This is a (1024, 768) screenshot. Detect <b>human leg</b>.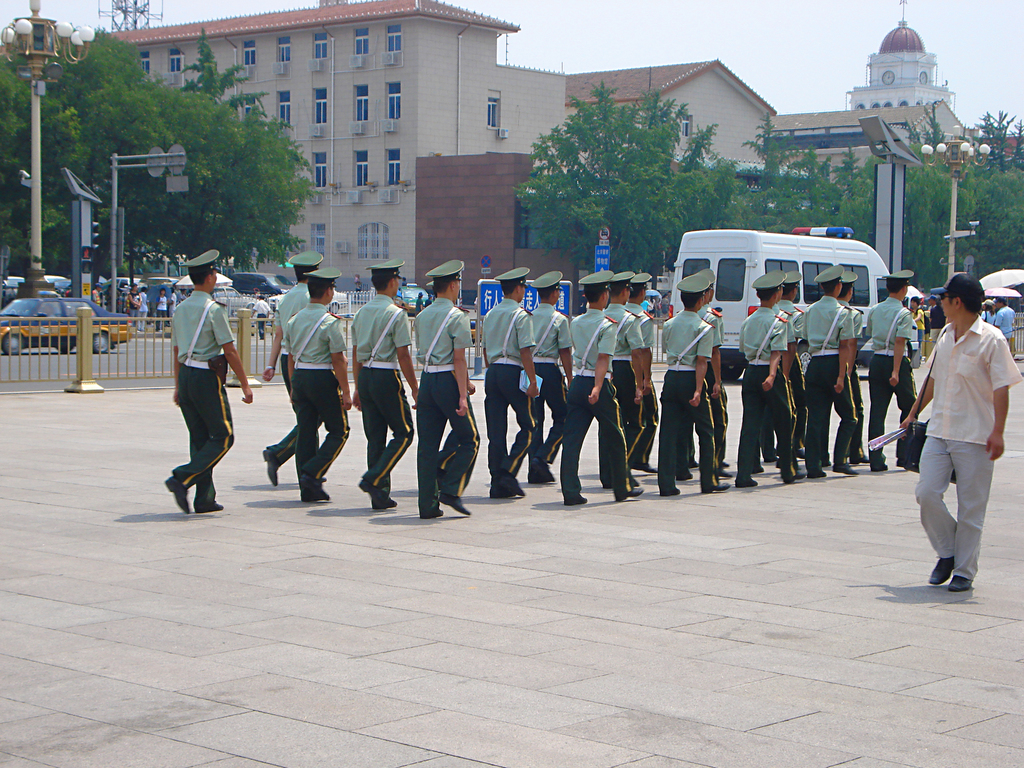
(x1=894, y1=359, x2=918, y2=468).
